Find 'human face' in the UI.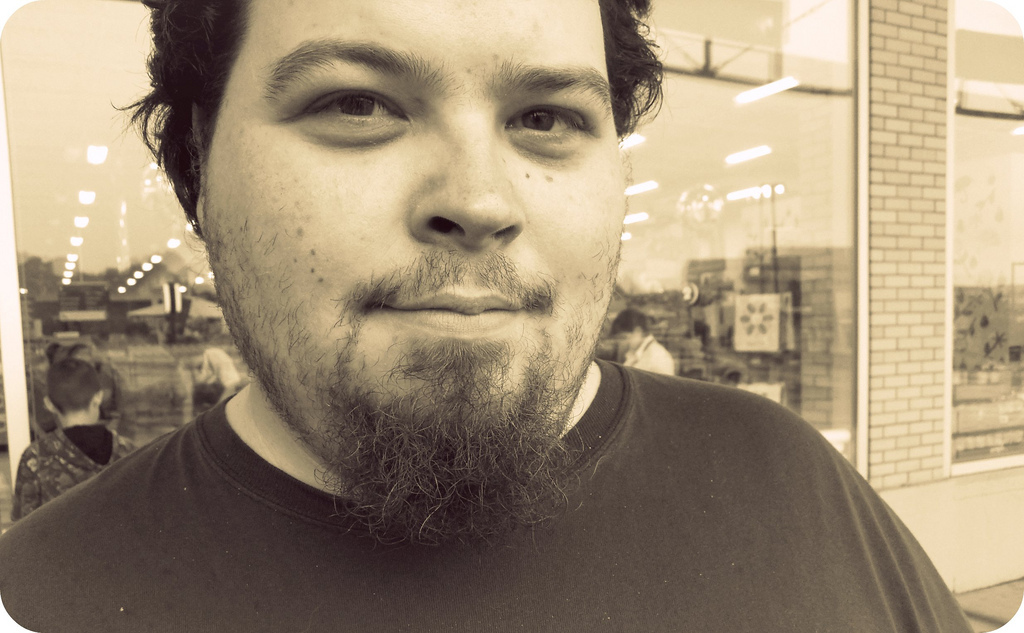
UI element at Rect(202, 0, 629, 472).
